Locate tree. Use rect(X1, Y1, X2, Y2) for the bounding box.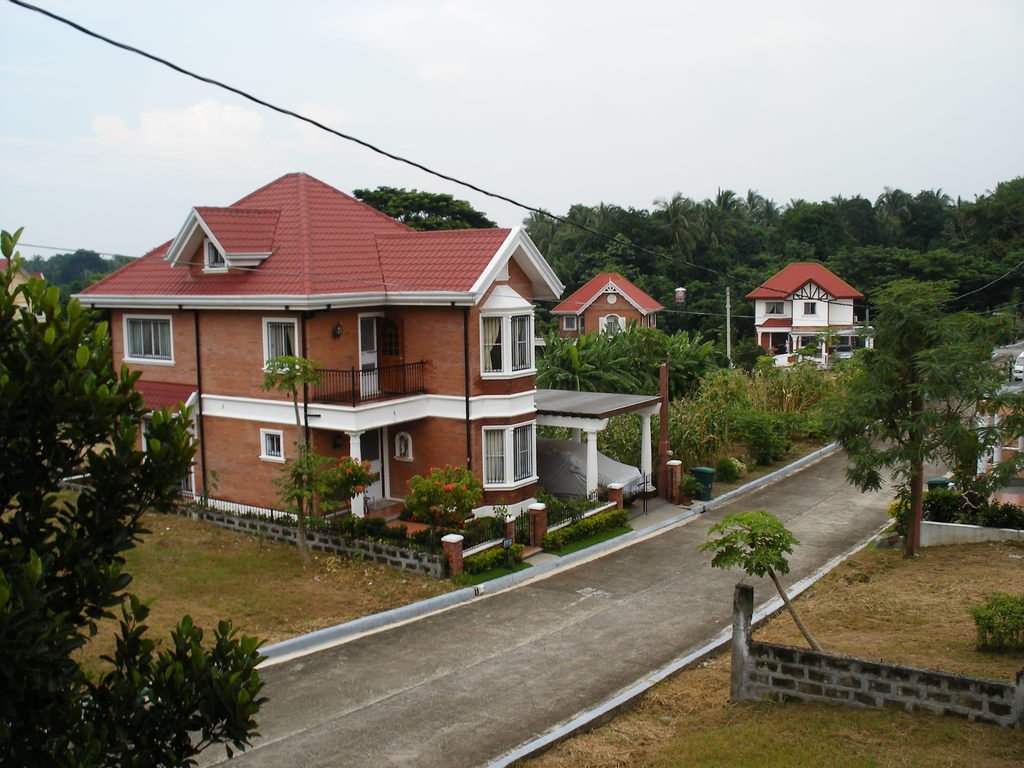
rect(698, 511, 801, 593).
